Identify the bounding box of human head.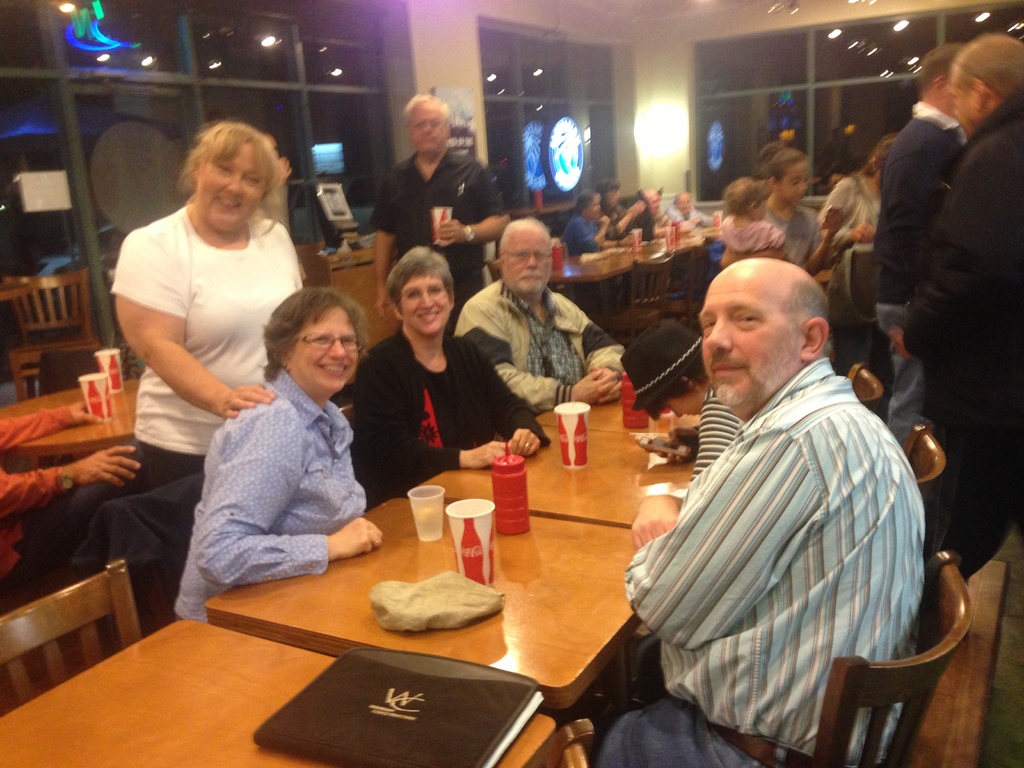
[left=948, top=31, right=1023, bottom=136].
